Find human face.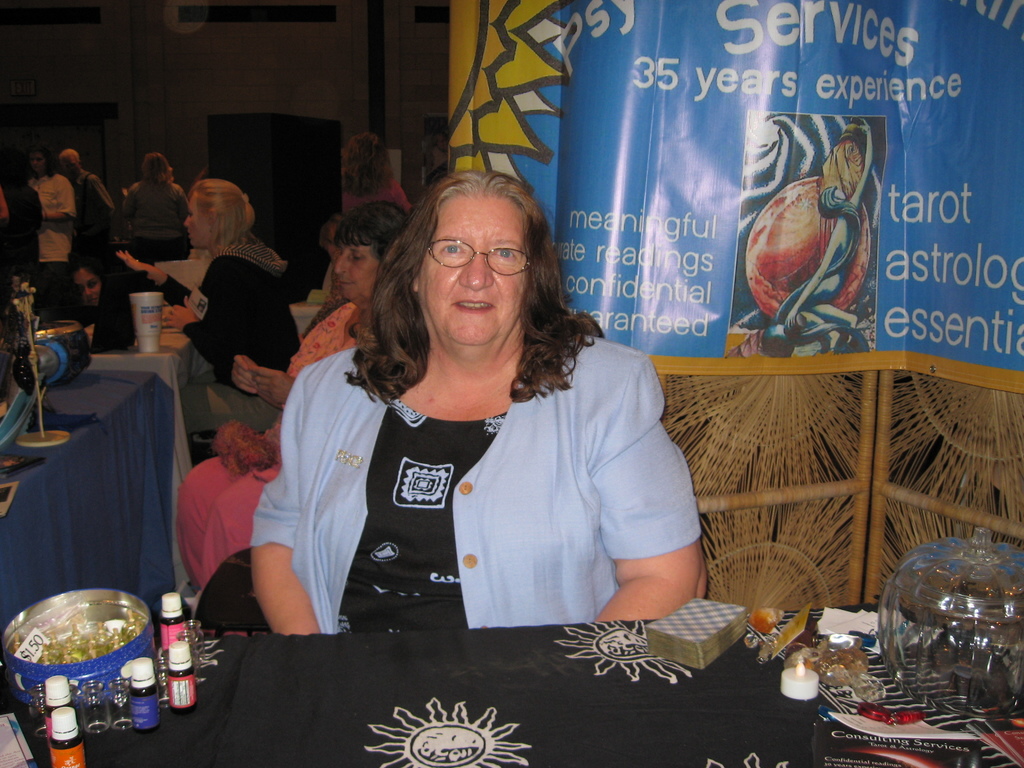
bbox=(422, 193, 529, 351).
